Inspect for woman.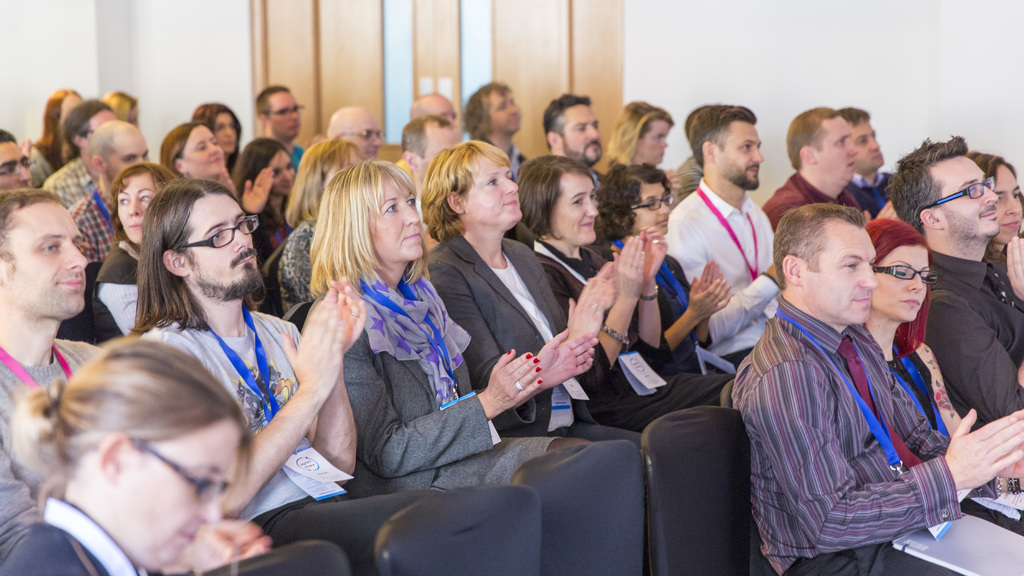
Inspection: bbox=(271, 132, 369, 317).
